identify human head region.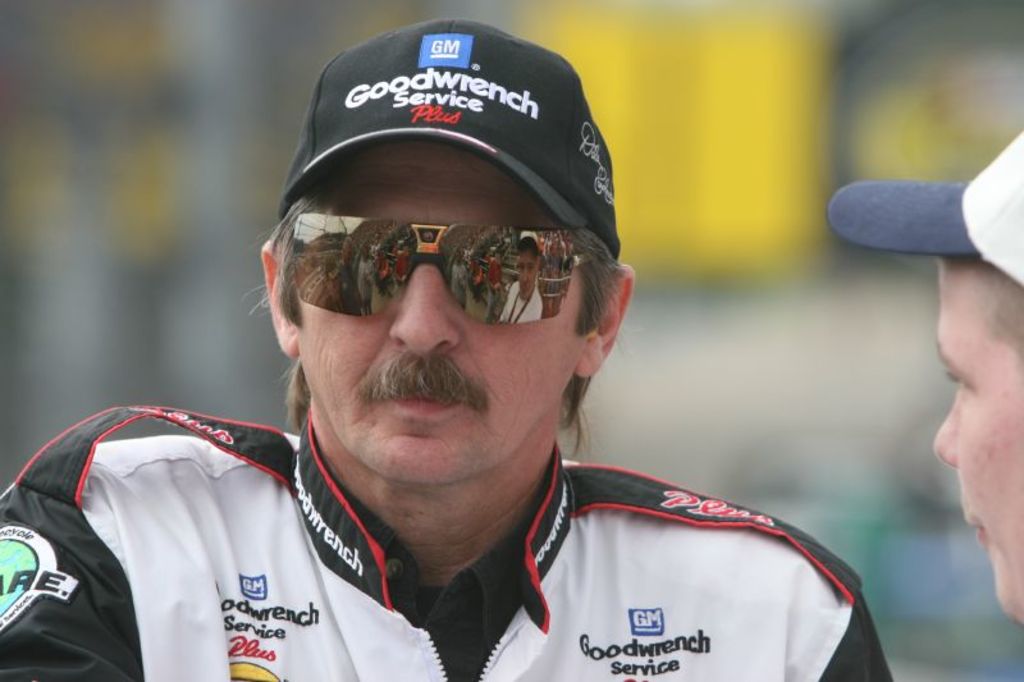
Region: BBox(264, 20, 631, 603).
